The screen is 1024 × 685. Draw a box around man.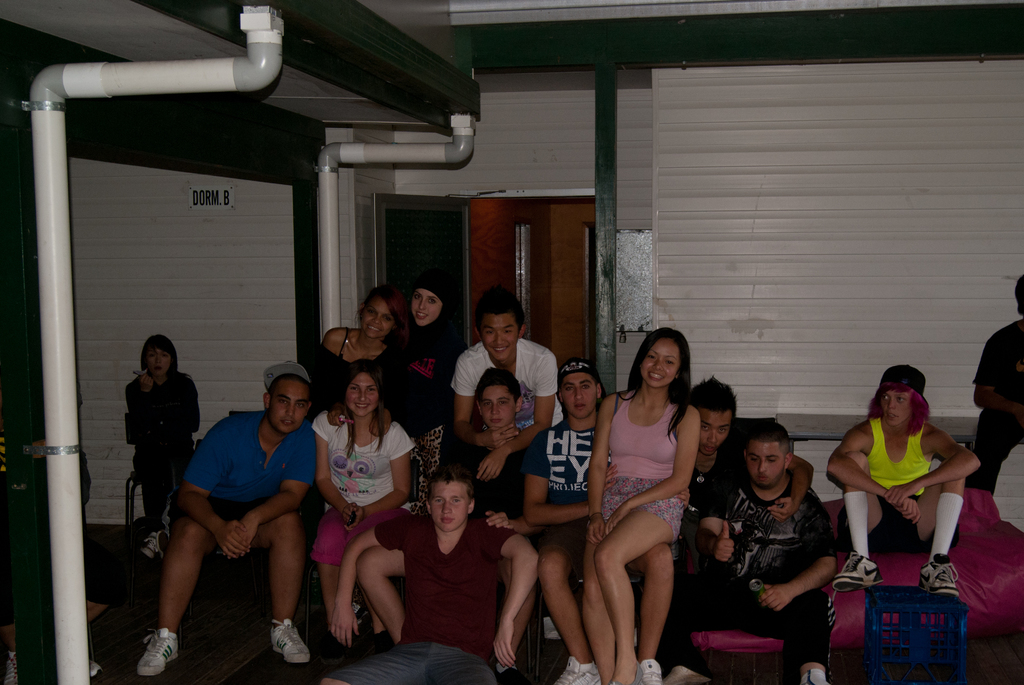
Rect(524, 356, 674, 684).
